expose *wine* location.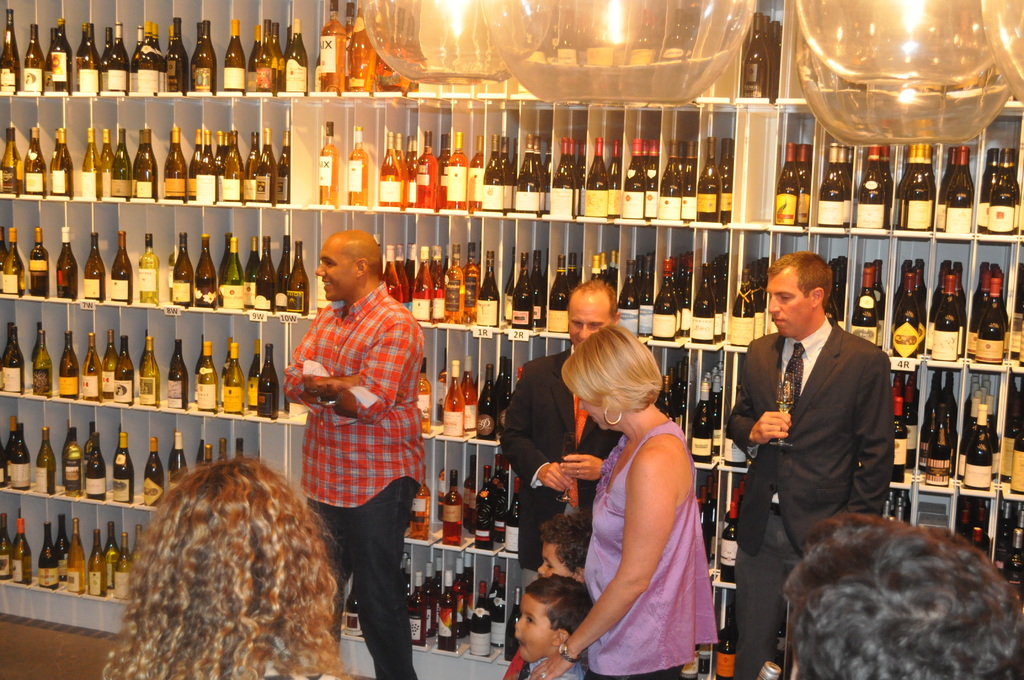
Exposed at detection(395, 243, 408, 311).
